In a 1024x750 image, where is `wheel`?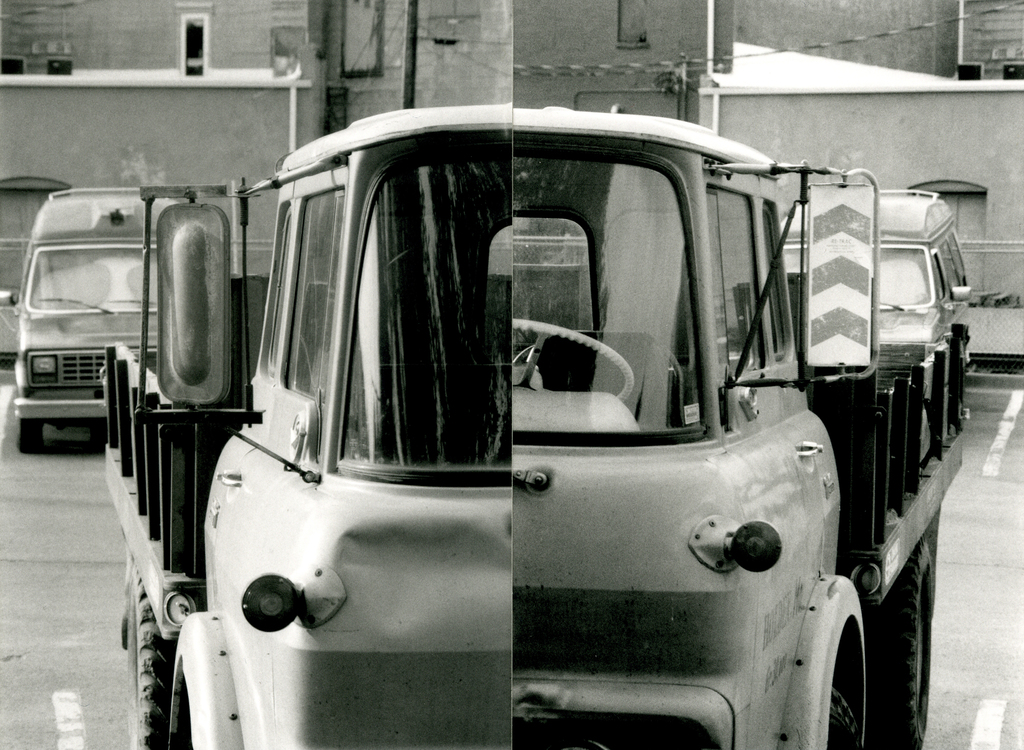
[824, 689, 863, 749].
